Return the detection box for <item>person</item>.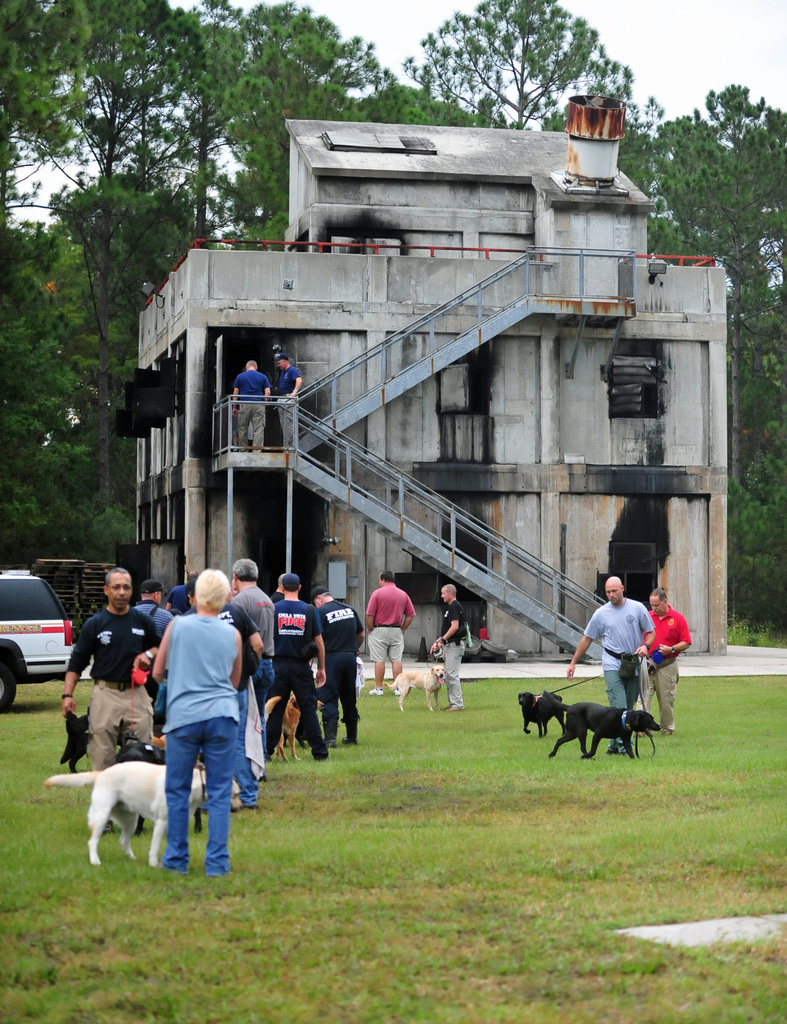
Rect(592, 563, 668, 734).
